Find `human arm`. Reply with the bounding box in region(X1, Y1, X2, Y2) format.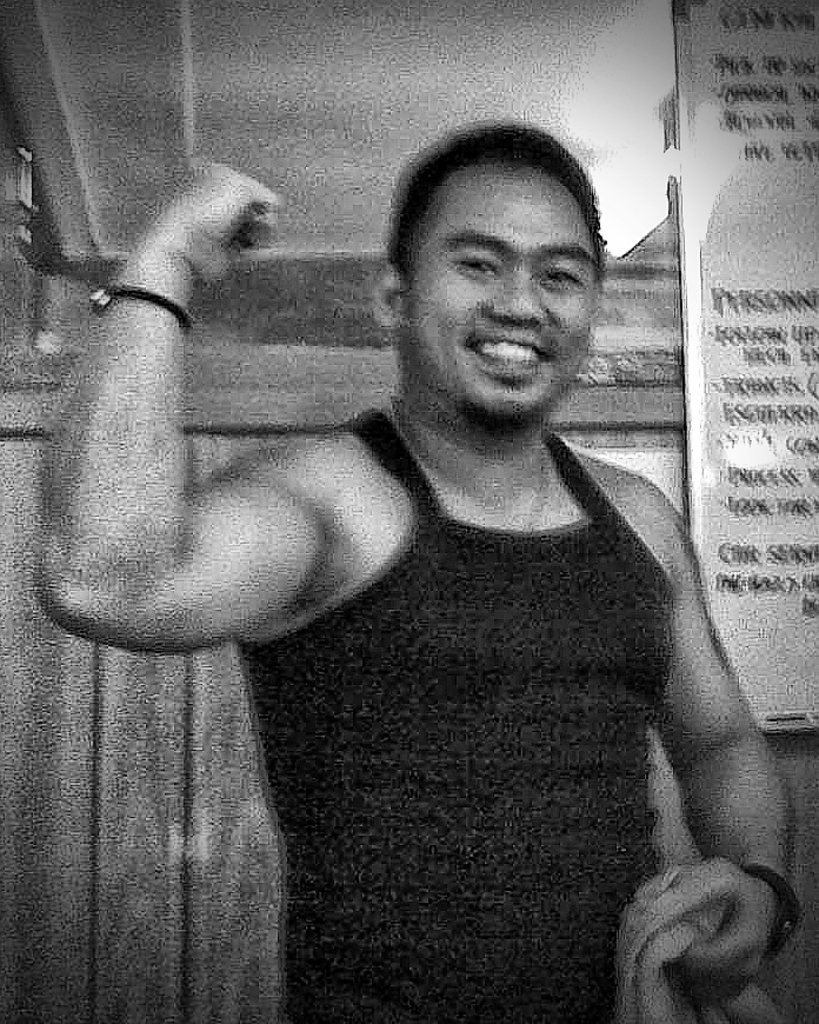
region(0, 174, 414, 719).
